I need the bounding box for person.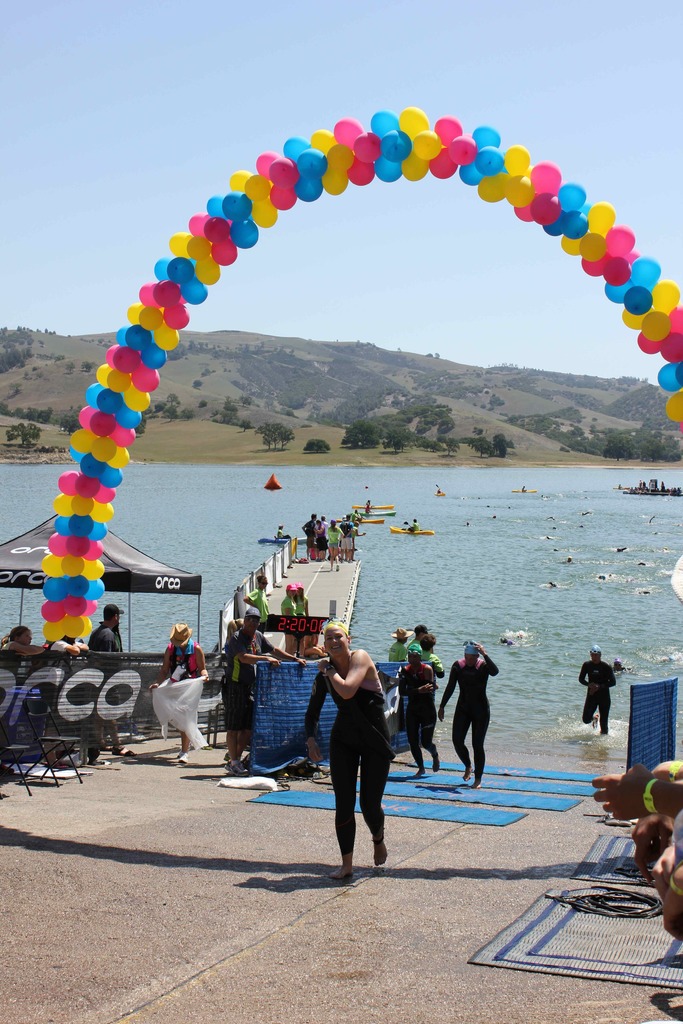
Here it is: 317:517:327:563.
